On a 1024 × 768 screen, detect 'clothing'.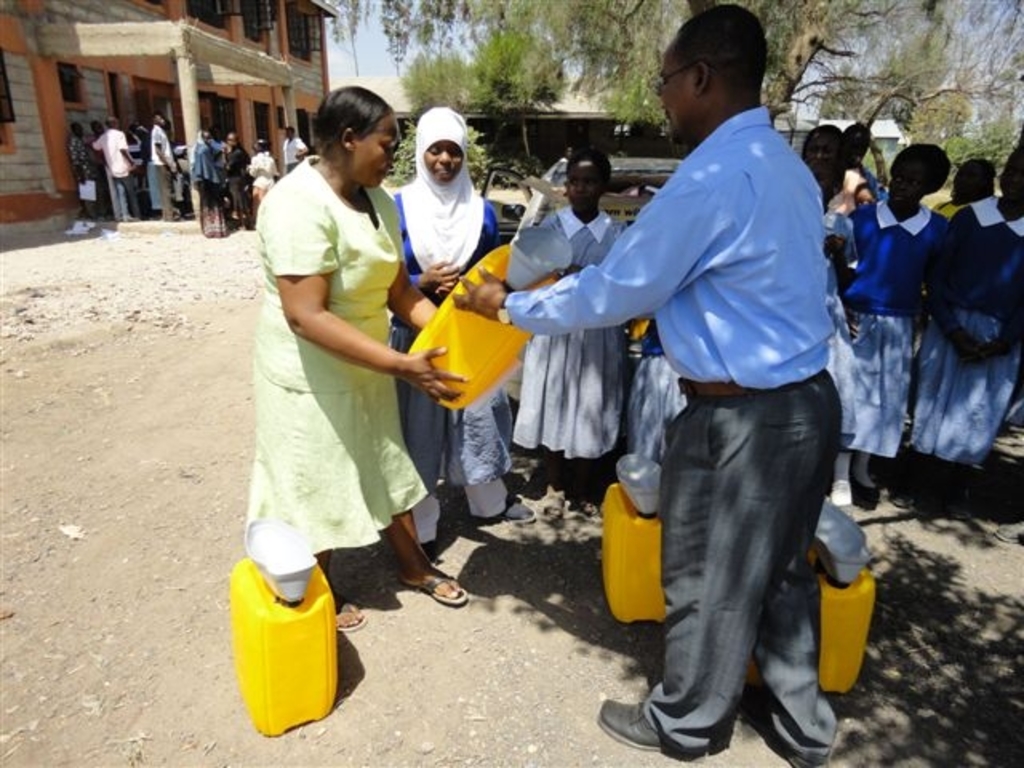
<box>138,118,181,216</box>.
